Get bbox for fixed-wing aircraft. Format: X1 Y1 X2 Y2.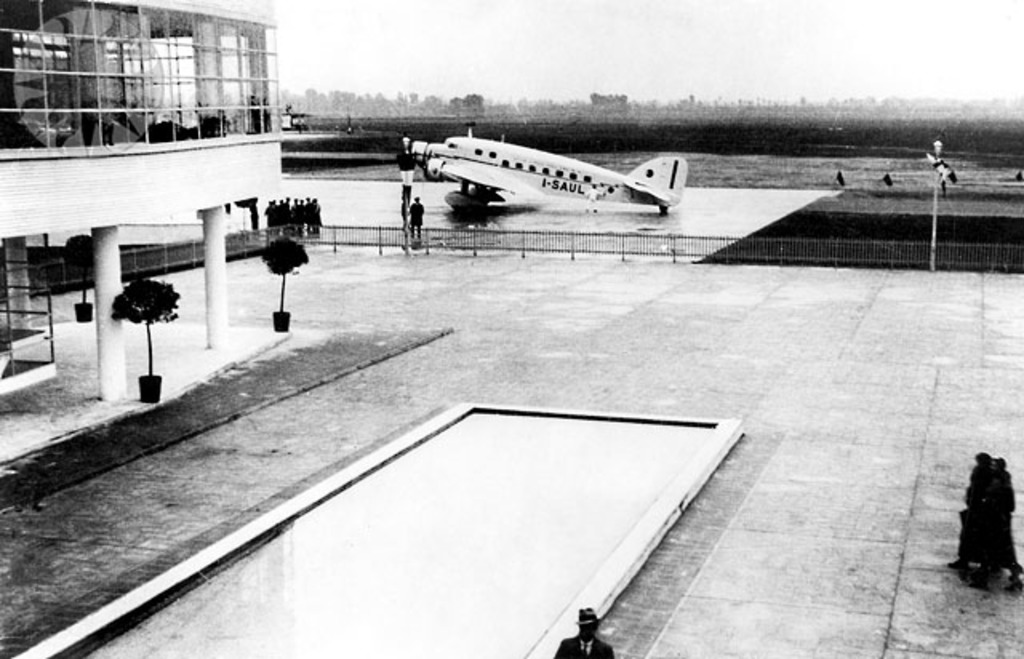
400 128 691 213.
